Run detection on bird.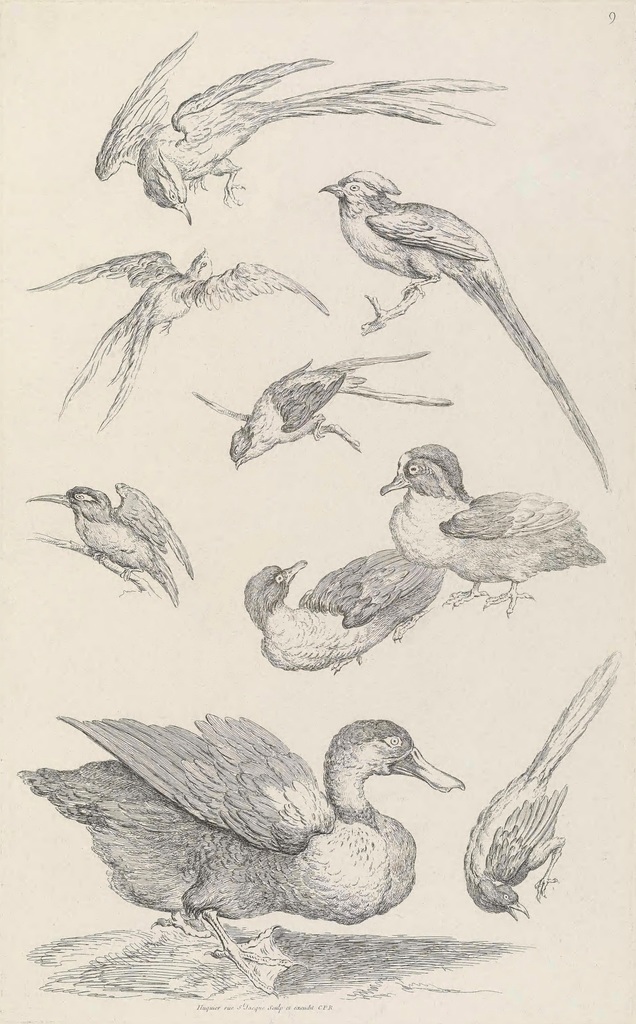
Result: Rect(12, 248, 329, 435).
